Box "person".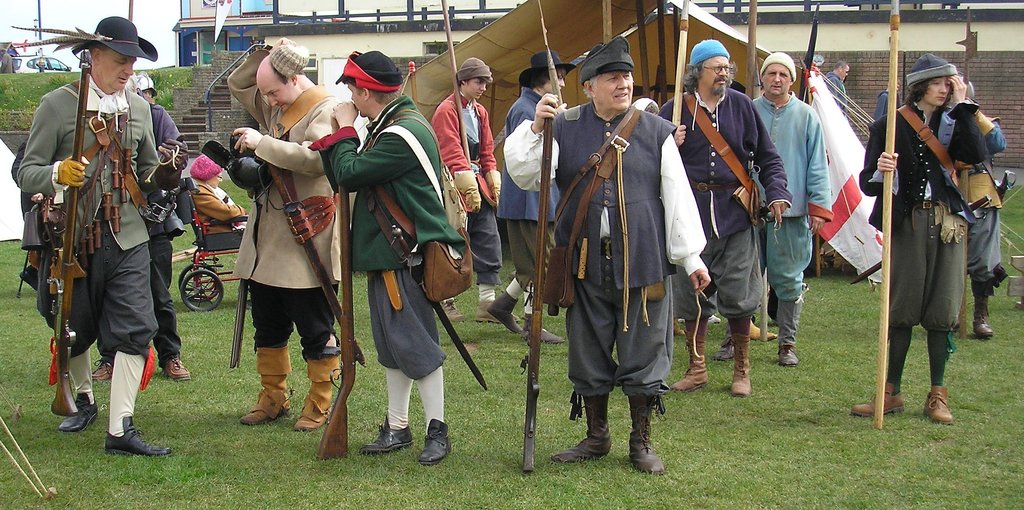
select_region(858, 74, 992, 422).
